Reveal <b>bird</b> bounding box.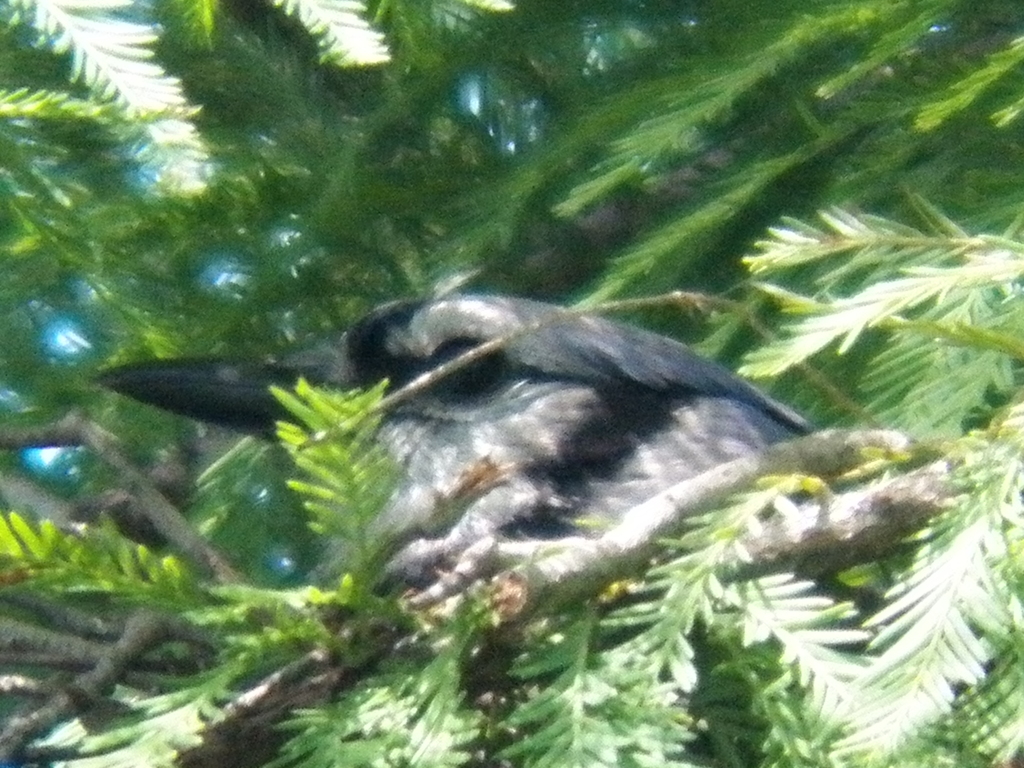
Revealed: locate(191, 287, 862, 616).
